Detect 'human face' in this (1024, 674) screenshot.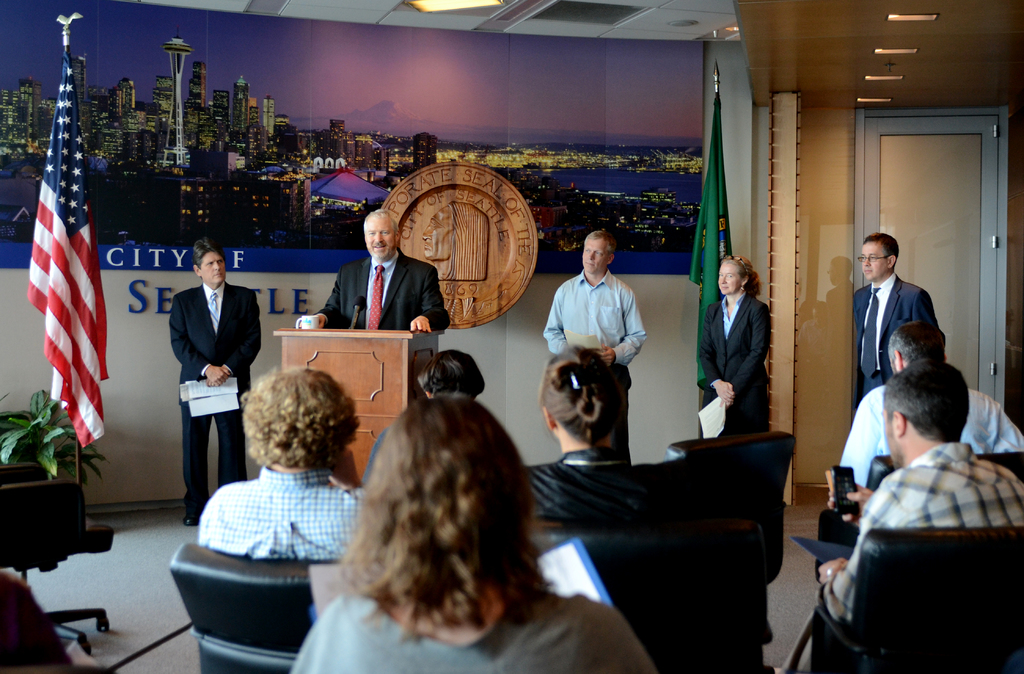
Detection: <region>717, 263, 741, 293</region>.
